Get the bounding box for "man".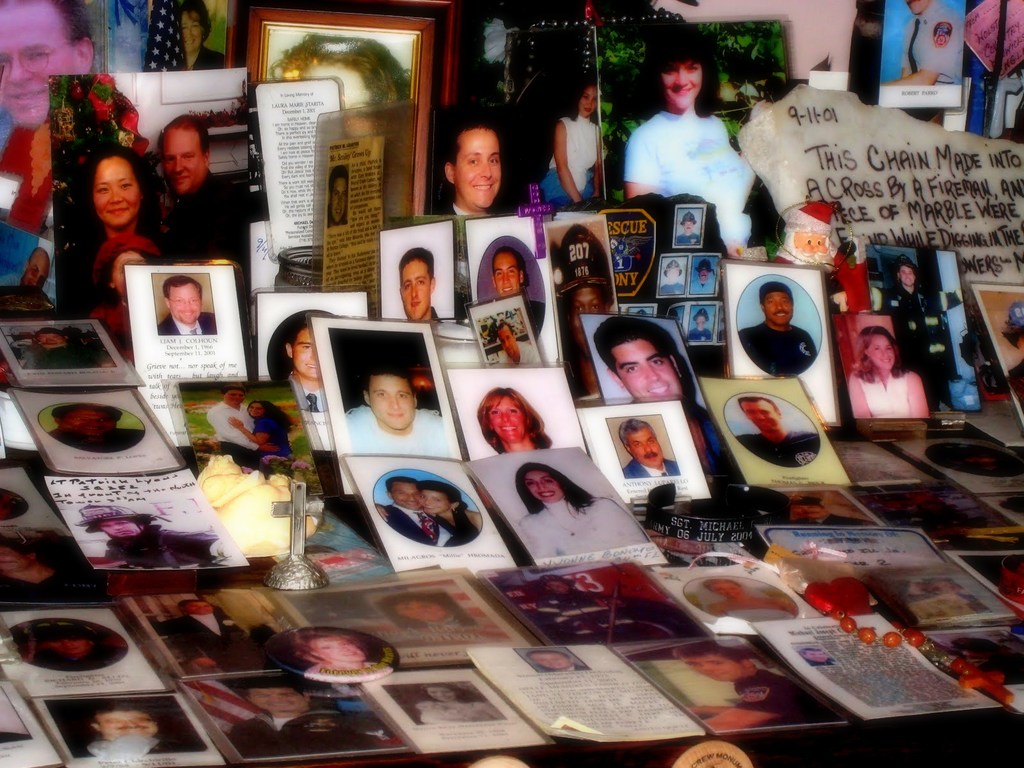
682,638,836,735.
